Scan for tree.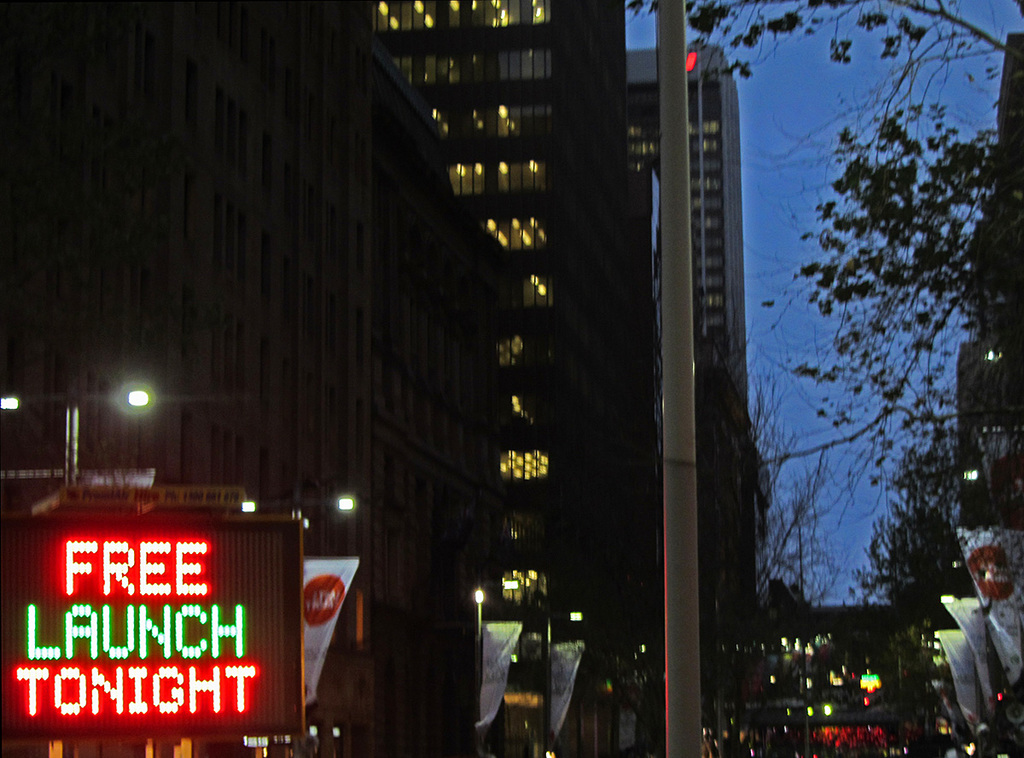
Scan result: crop(621, 0, 1023, 617).
